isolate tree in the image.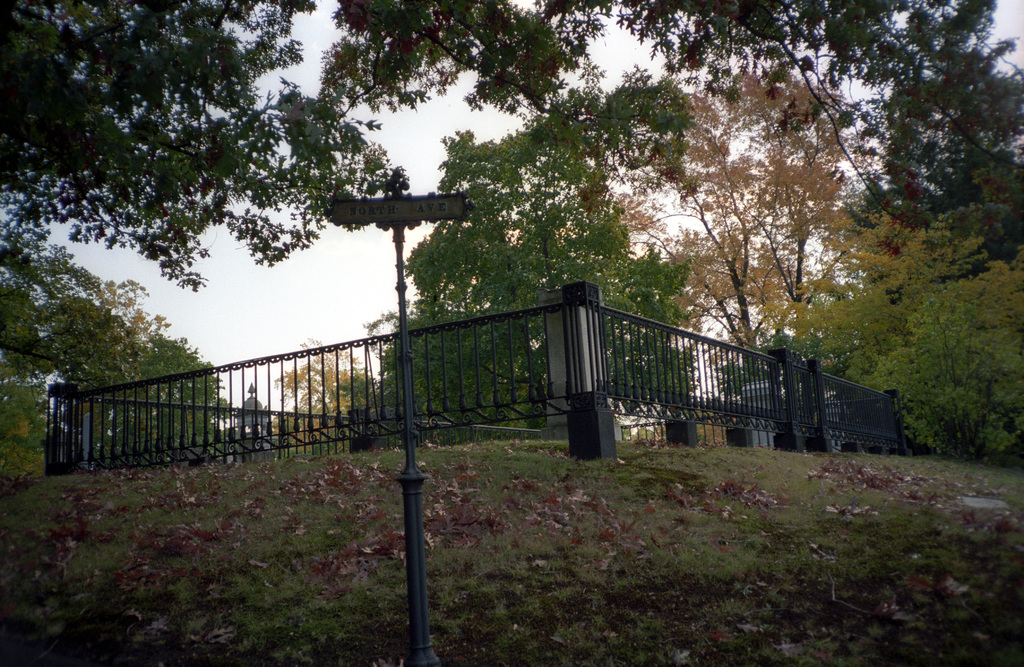
Isolated region: 0/226/170/498.
